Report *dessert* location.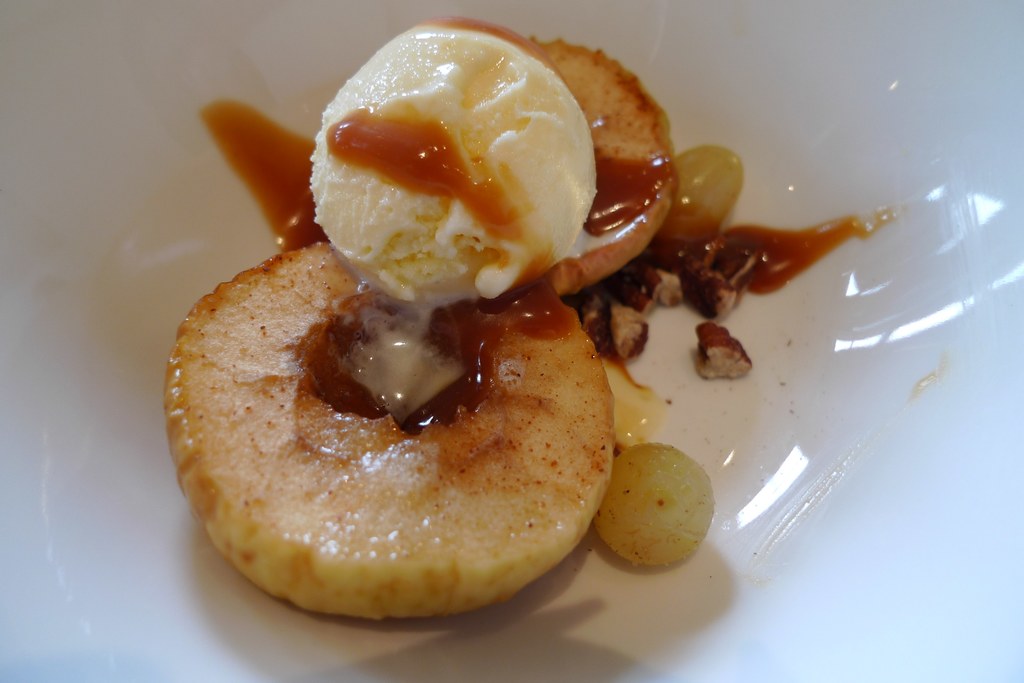
Report: 164/14/895/619.
